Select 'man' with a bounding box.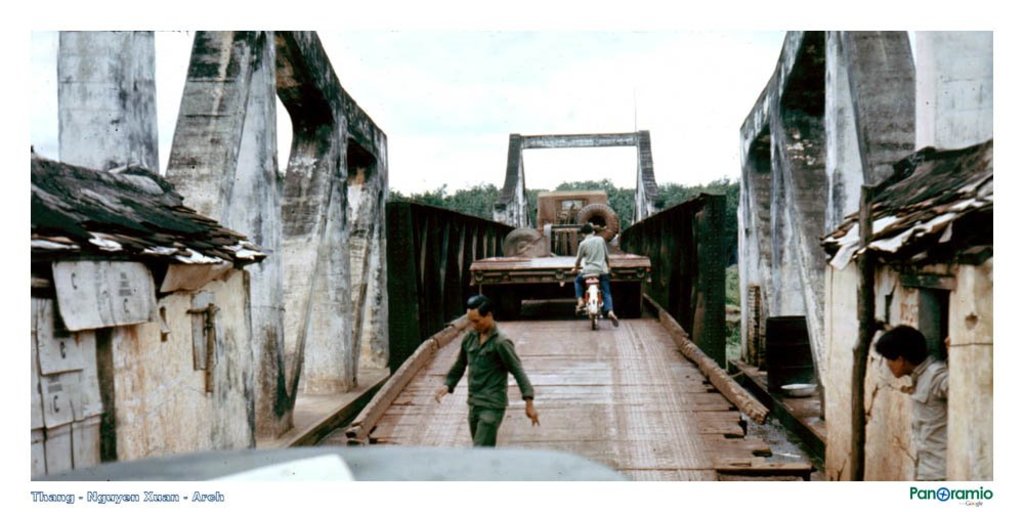
BBox(871, 324, 948, 481).
